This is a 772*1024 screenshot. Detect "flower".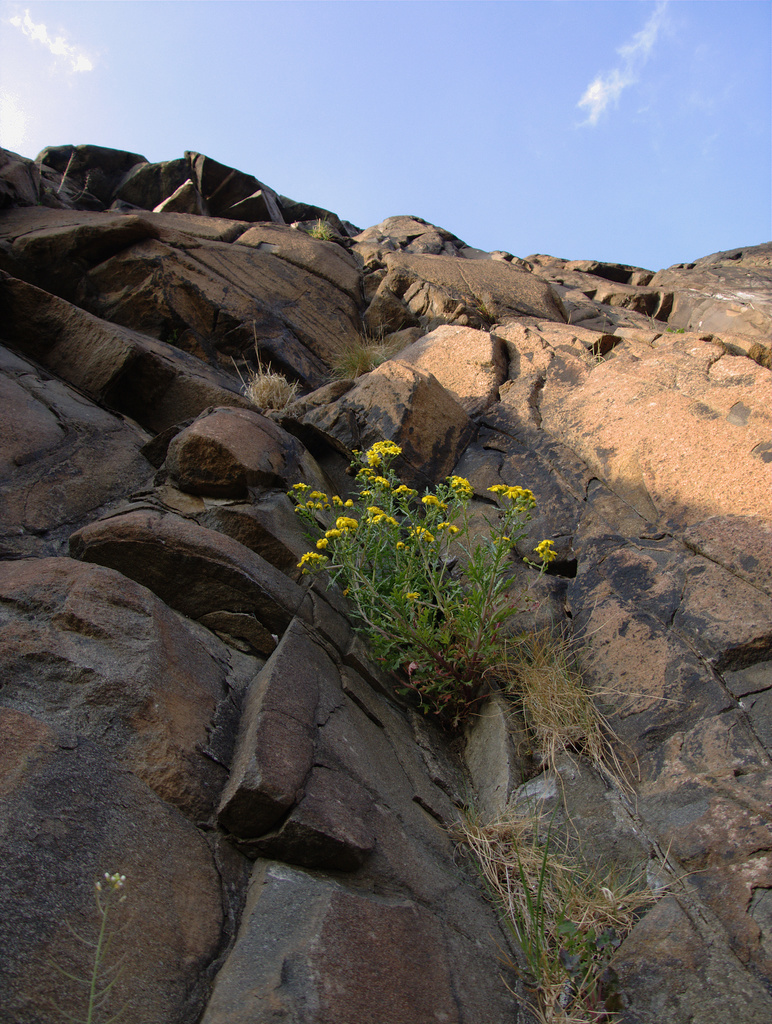
crop(404, 524, 441, 545).
